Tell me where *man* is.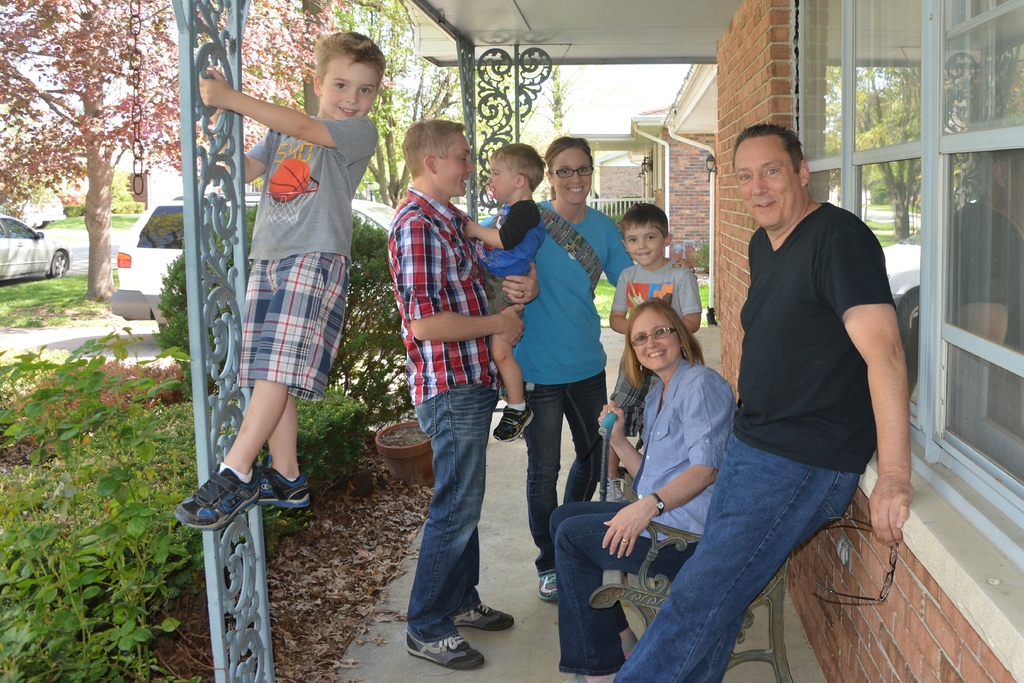
*man* is at x1=385, y1=117, x2=543, y2=670.
